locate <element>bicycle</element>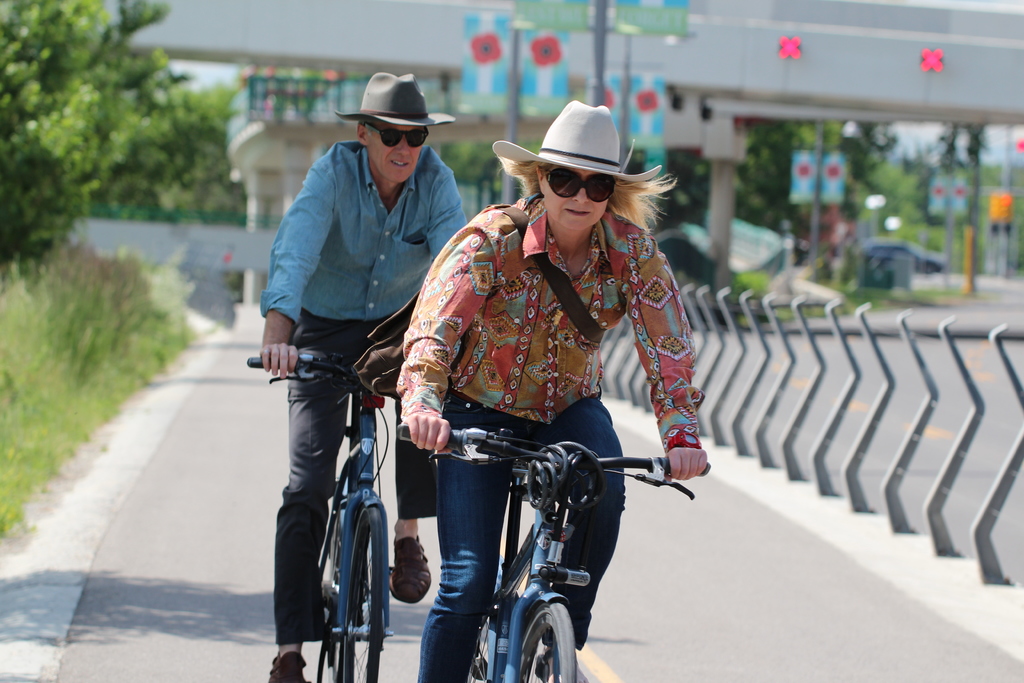
rect(245, 339, 474, 682)
